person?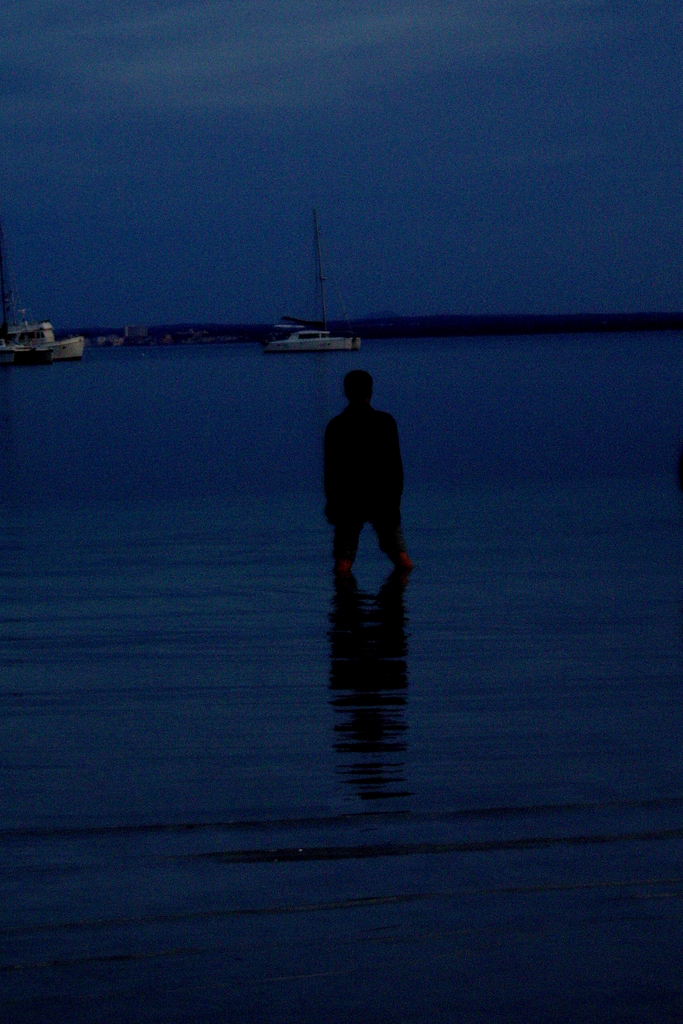
(322, 369, 415, 574)
